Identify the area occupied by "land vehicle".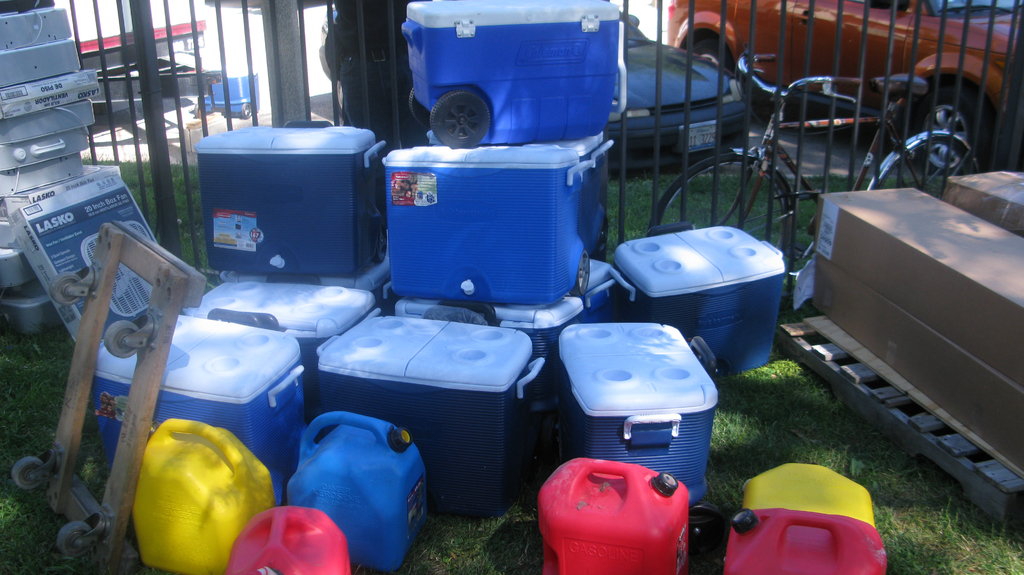
Area: rect(649, 49, 980, 276).
